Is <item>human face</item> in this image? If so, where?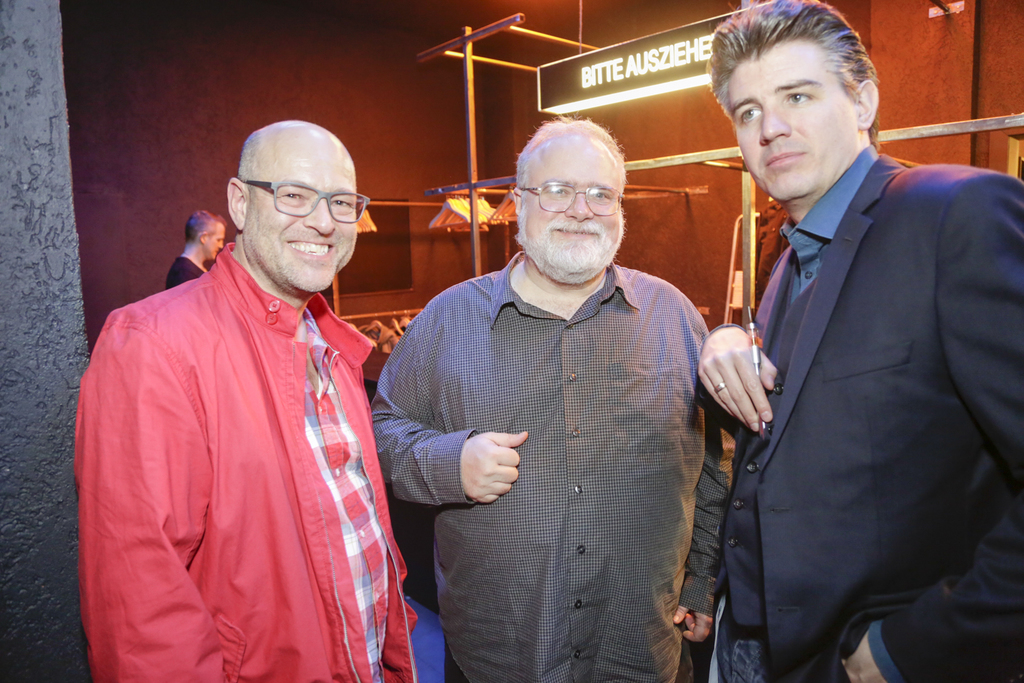
Yes, at bbox=[723, 44, 857, 196].
